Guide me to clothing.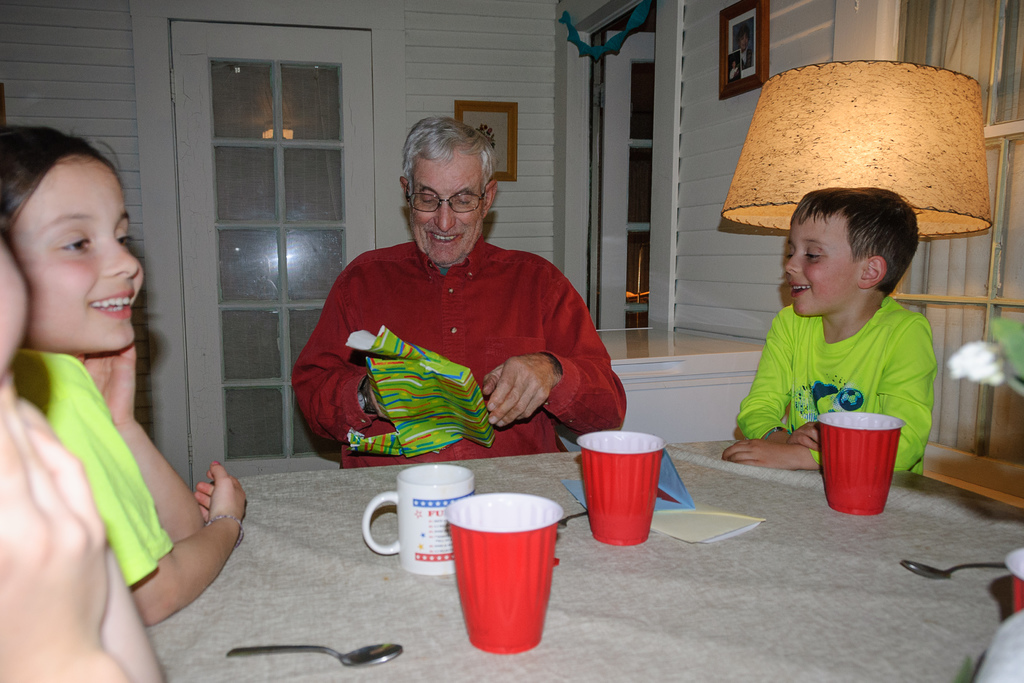
Guidance: locate(17, 345, 183, 594).
